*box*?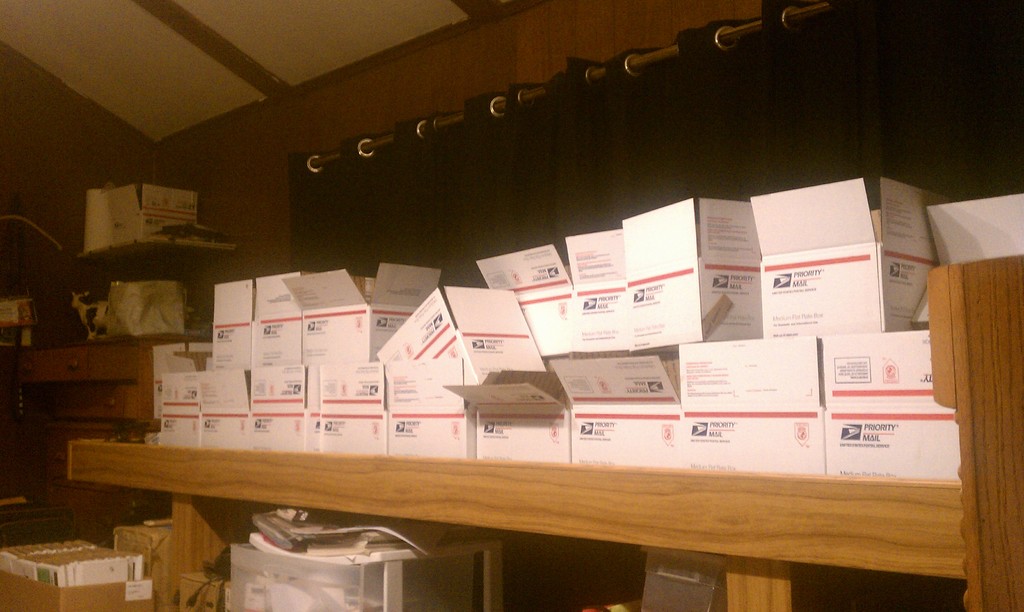
755,165,910,340
